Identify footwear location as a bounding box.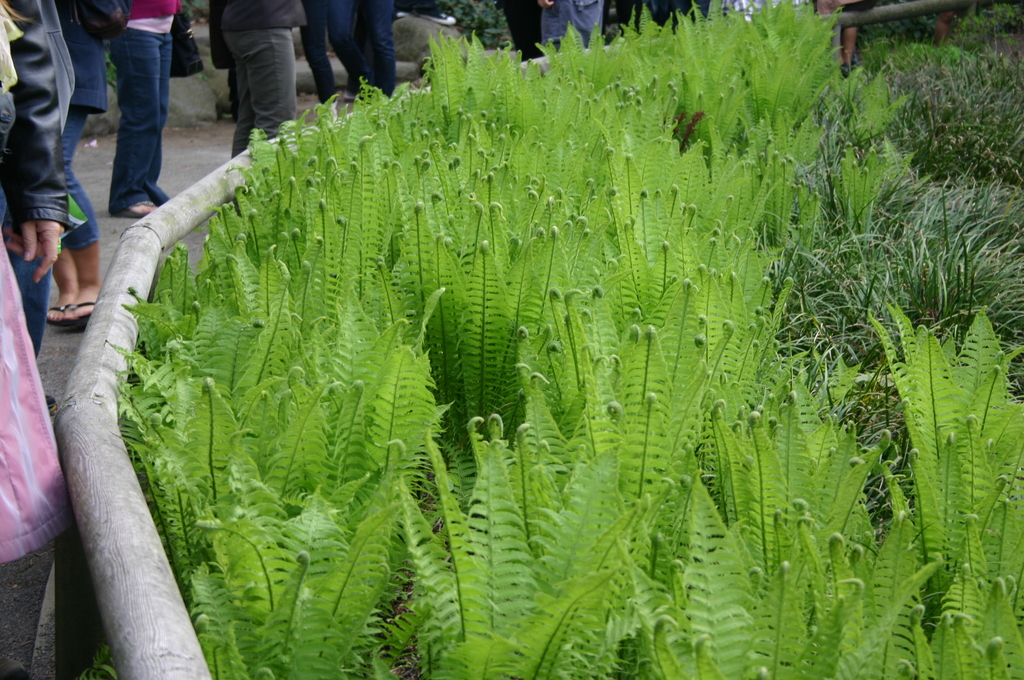
[37, 305, 68, 328].
